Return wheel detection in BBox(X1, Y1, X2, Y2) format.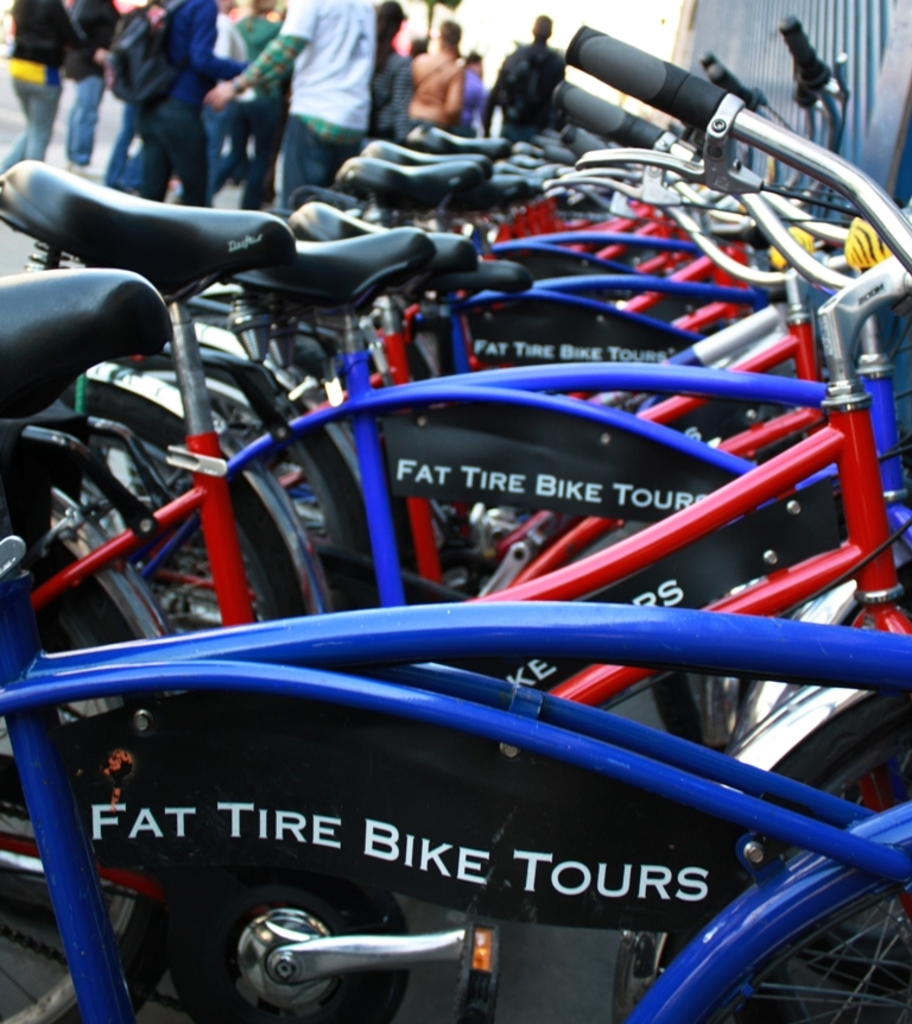
BBox(756, 683, 911, 1023).
